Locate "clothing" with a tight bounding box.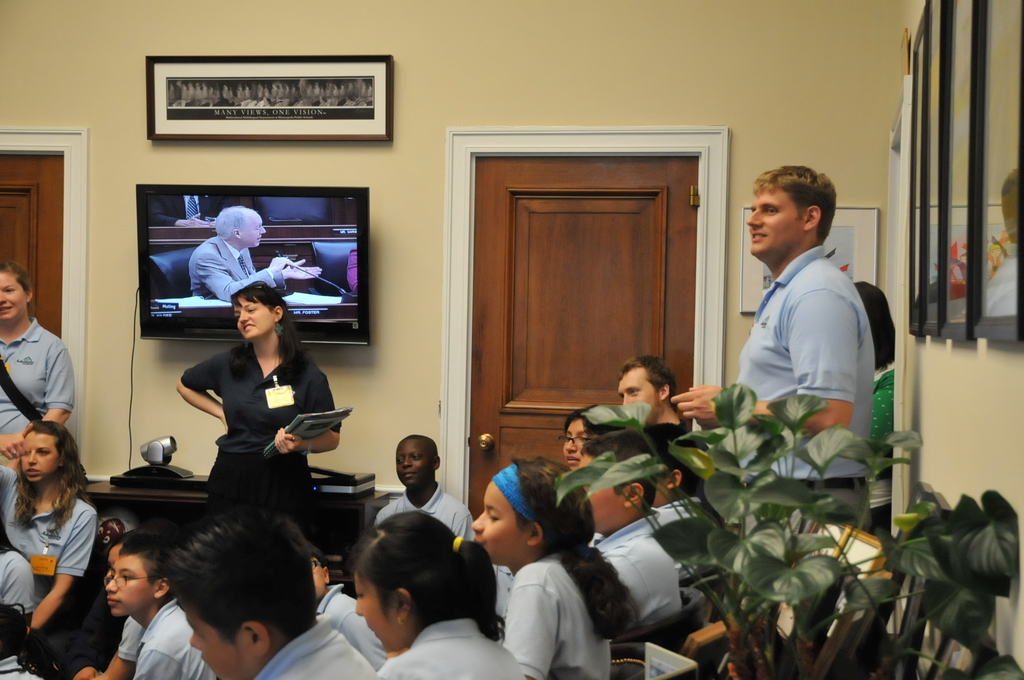
{"x1": 378, "y1": 620, "x2": 528, "y2": 679}.
